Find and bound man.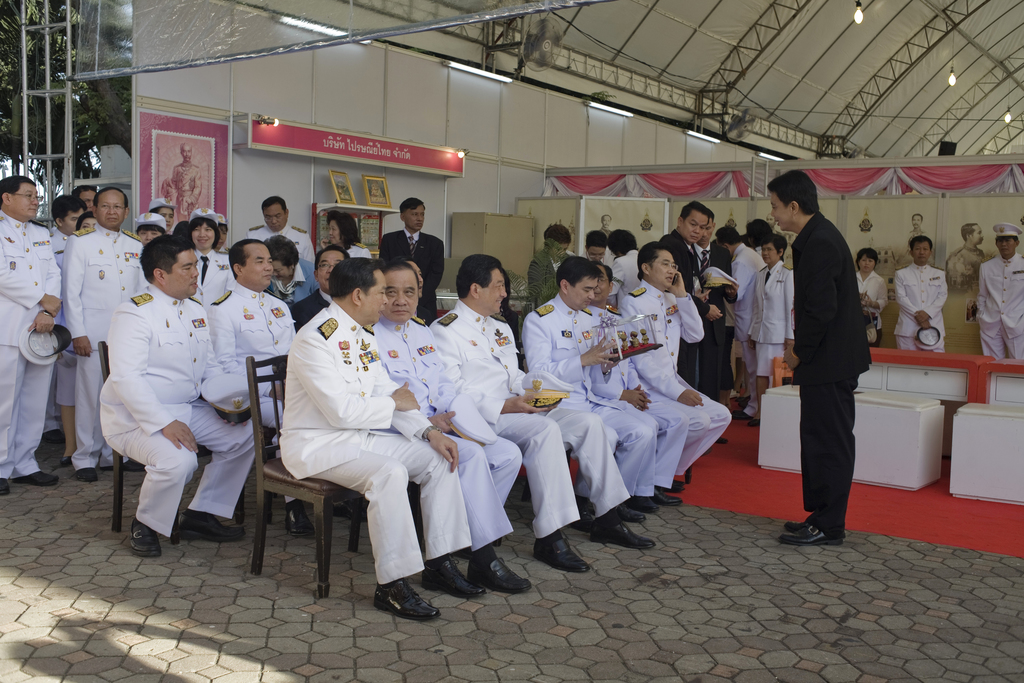
Bound: 712 226 758 292.
